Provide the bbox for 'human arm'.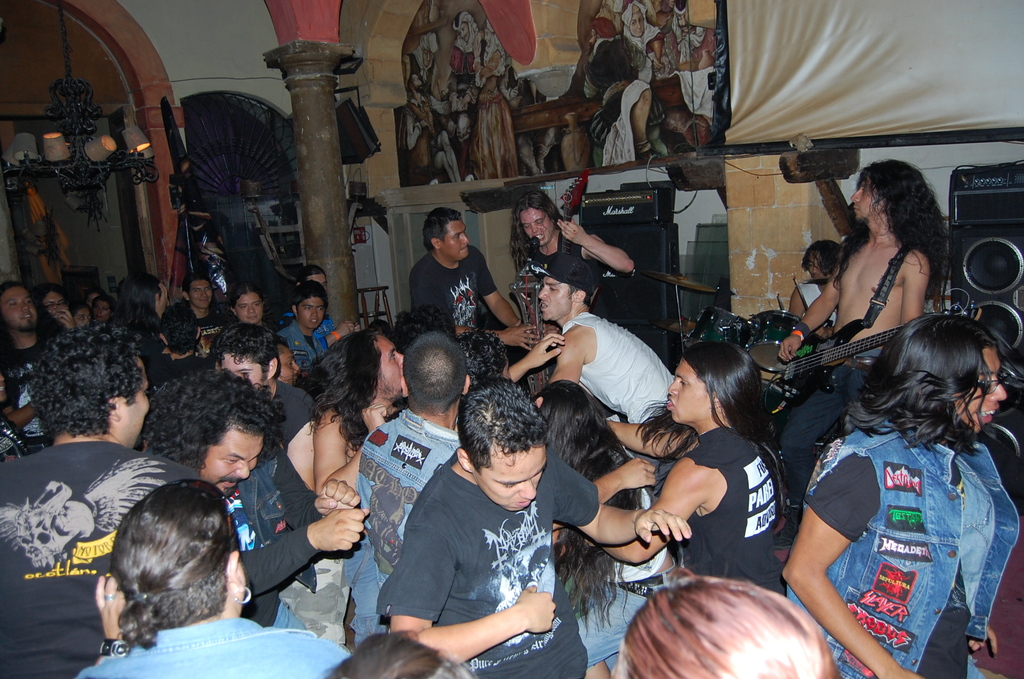
region(234, 503, 373, 596).
